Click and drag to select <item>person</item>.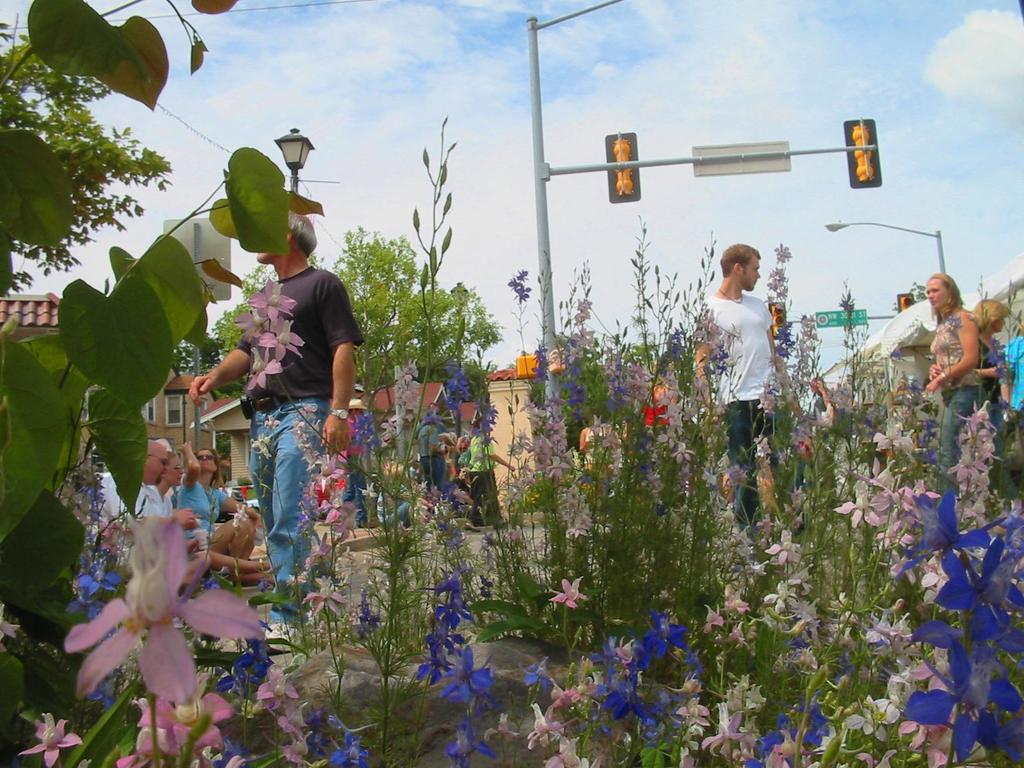
Selection: bbox=(465, 422, 509, 529).
